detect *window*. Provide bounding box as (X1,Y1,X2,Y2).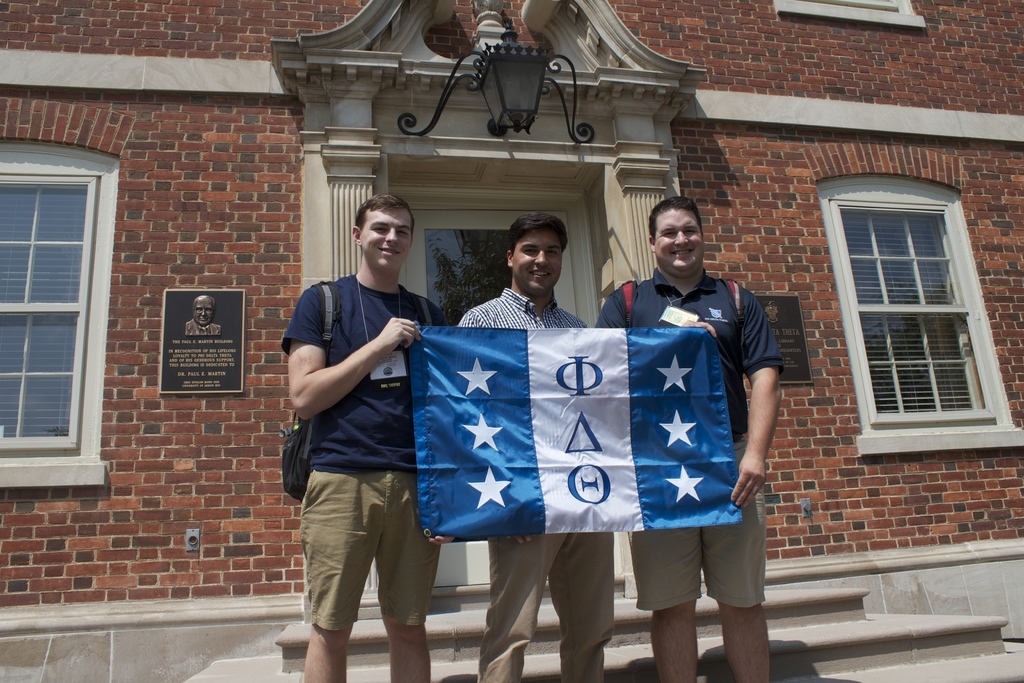
(0,139,116,489).
